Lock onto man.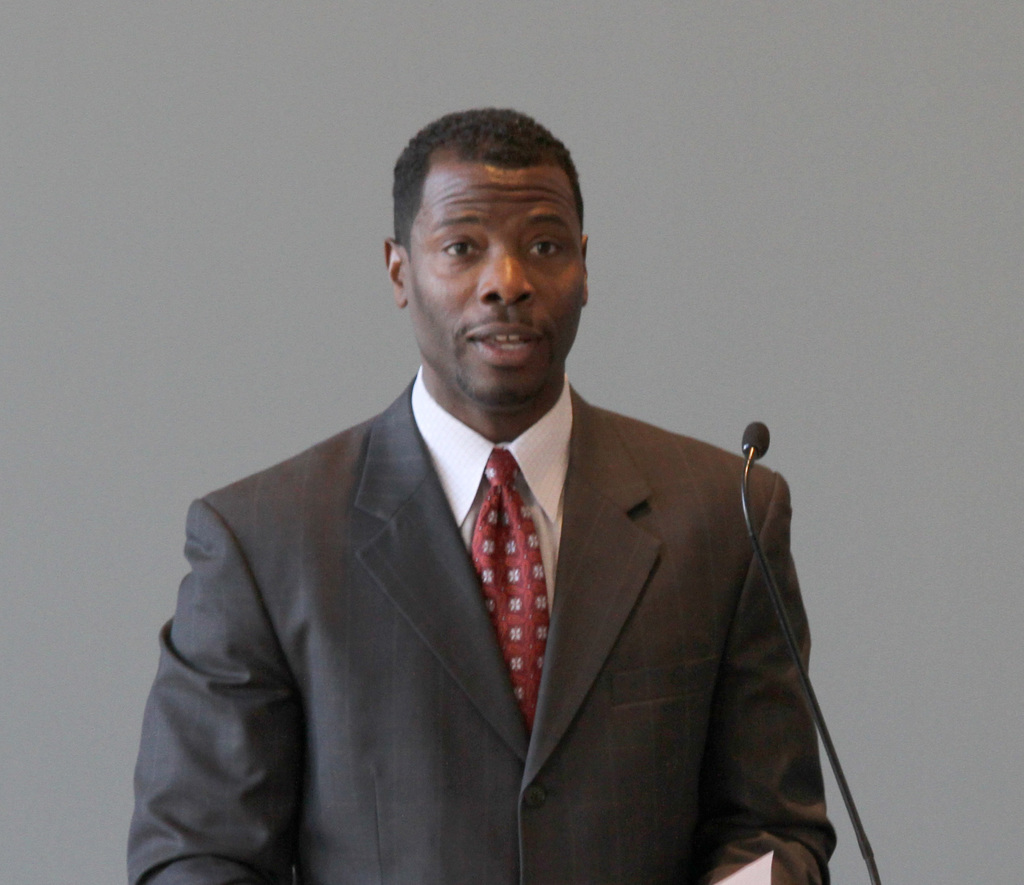
Locked: pyautogui.locateOnScreen(129, 147, 852, 875).
